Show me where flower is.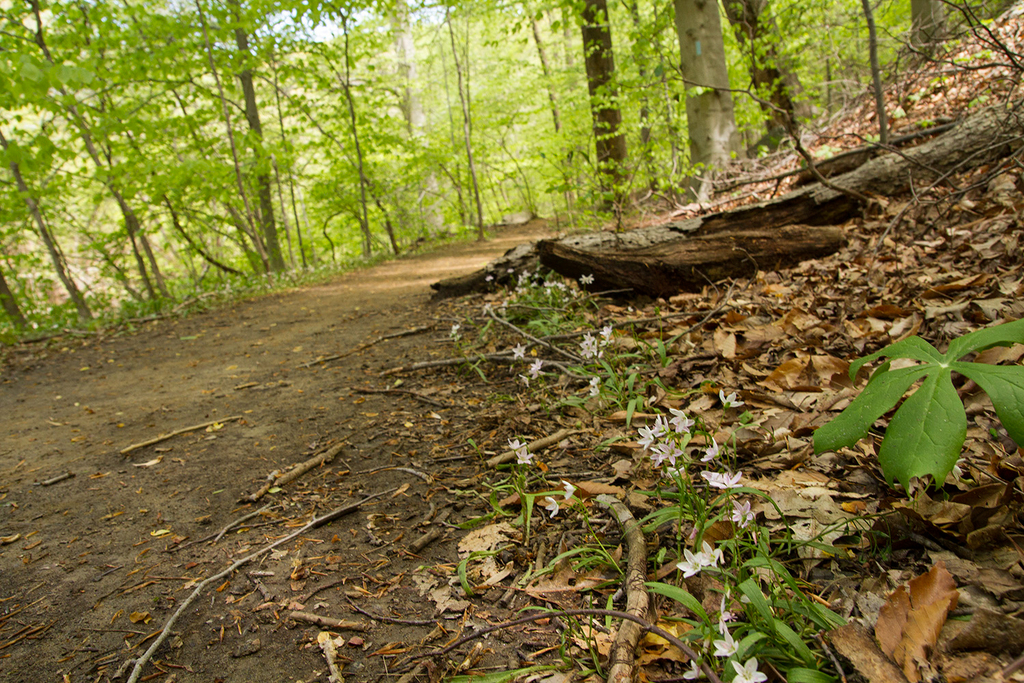
flower is at (left=586, top=377, right=599, bottom=398).
